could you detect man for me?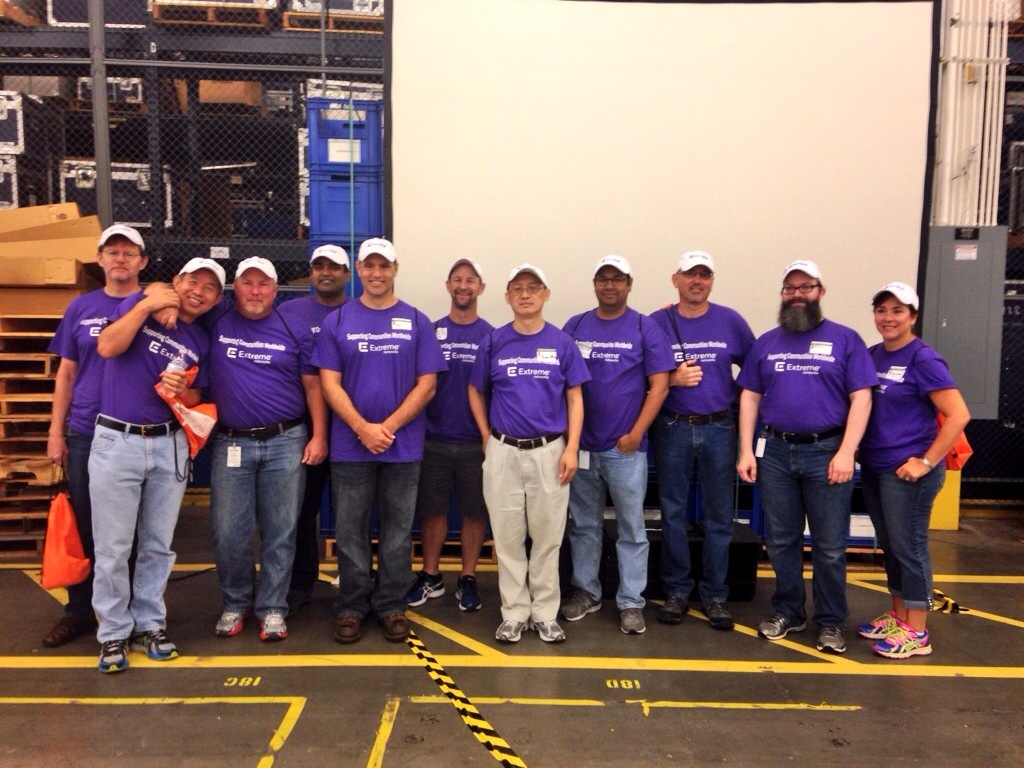
Detection result: bbox(467, 262, 591, 639).
